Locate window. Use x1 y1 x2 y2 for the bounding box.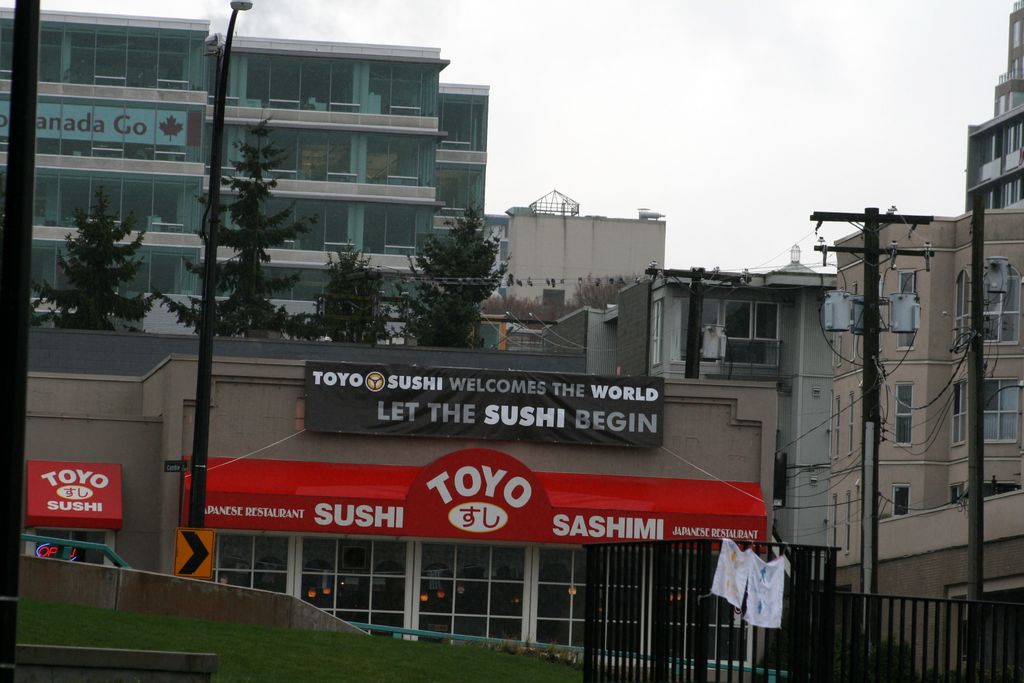
897 273 915 352.
